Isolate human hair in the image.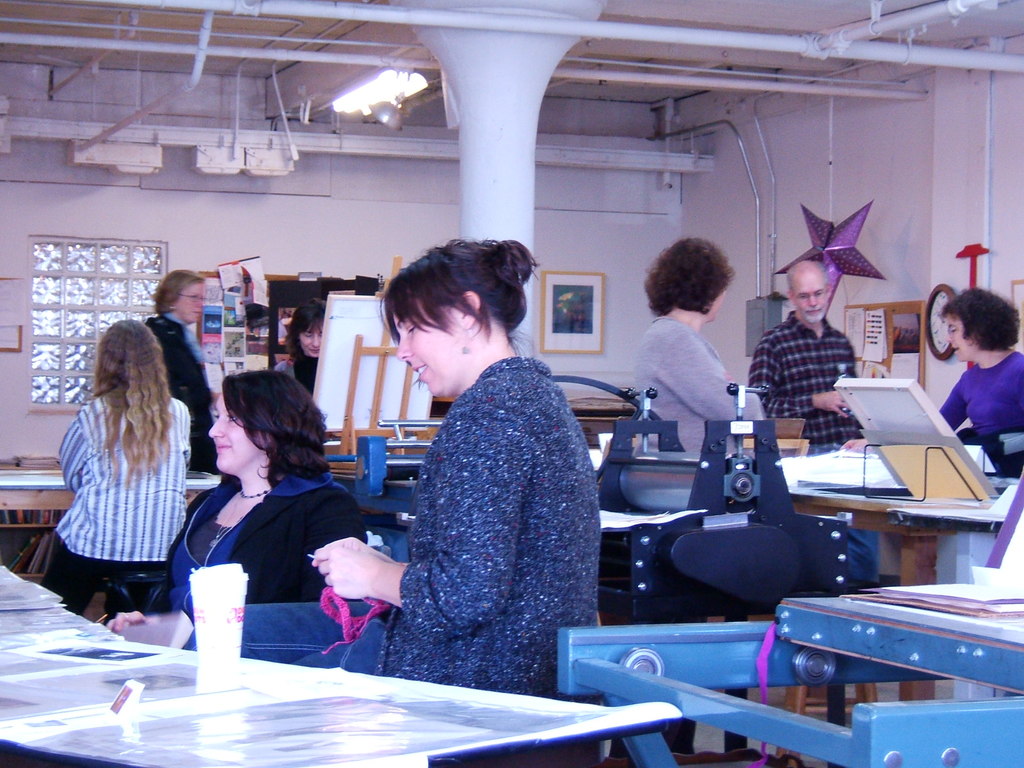
Isolated region: 784, 259, 831, 296.
